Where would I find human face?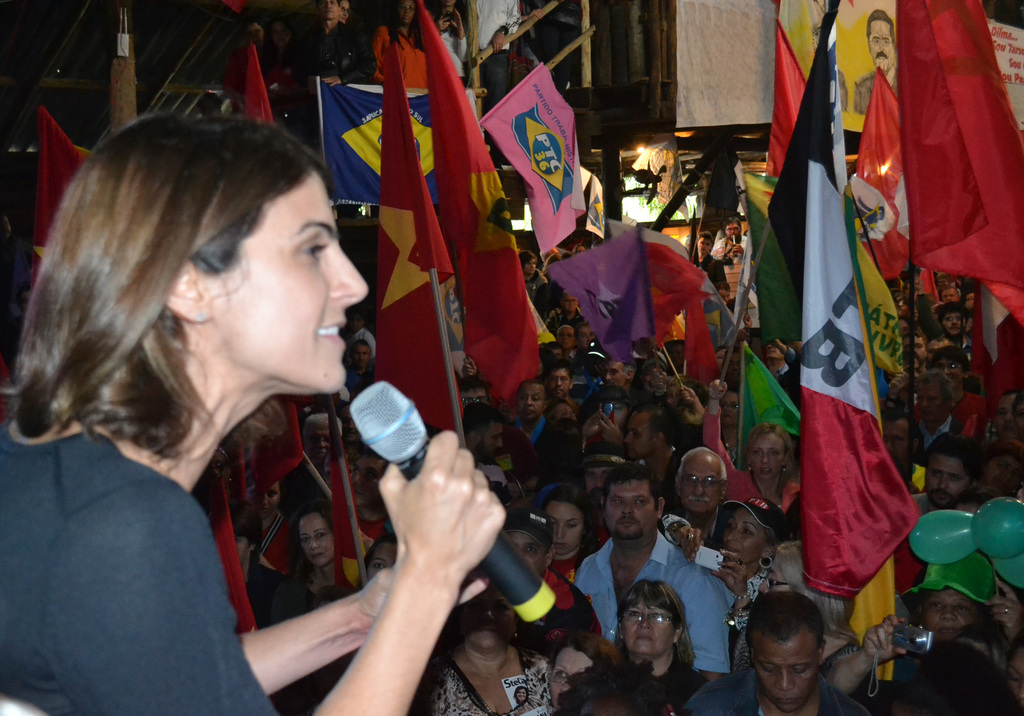
At l=726, t=352, r=740, b=379.
